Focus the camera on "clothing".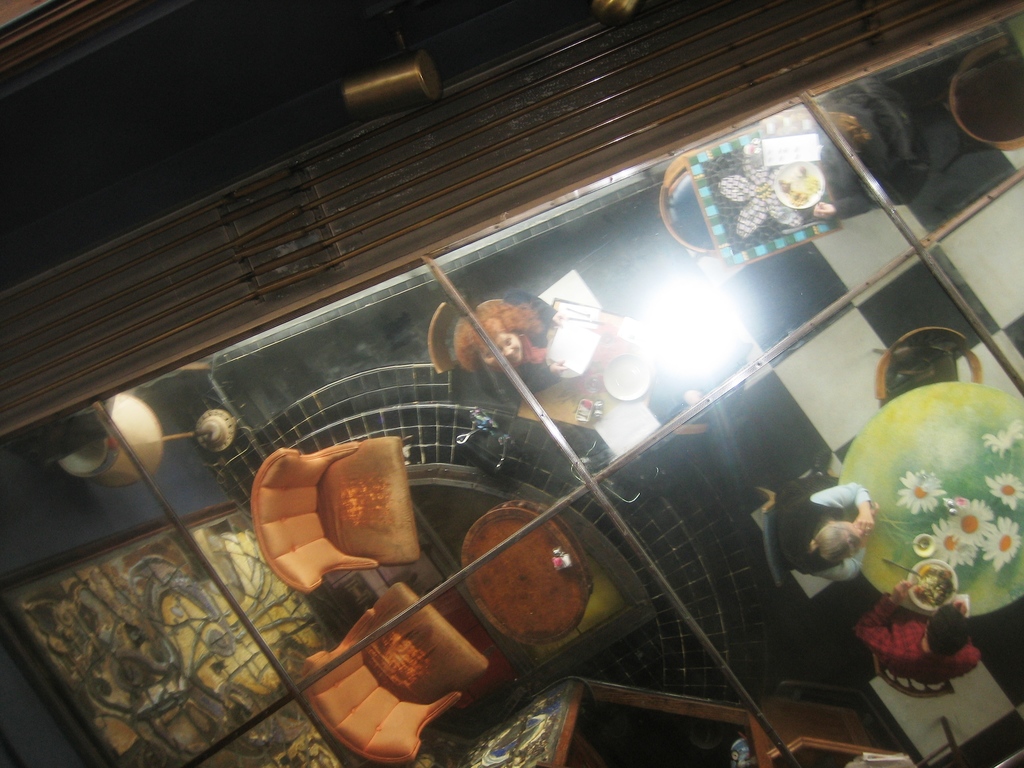
Focus region: <box>780,474,870,582</box>.
